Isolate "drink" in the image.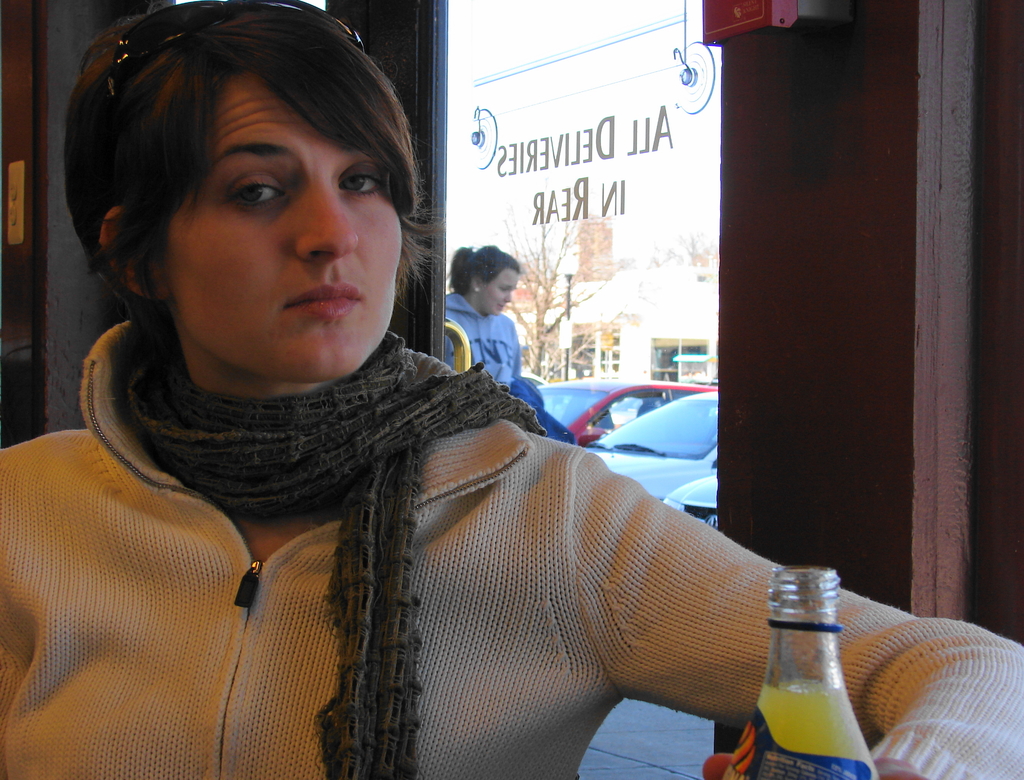
Isolated region: [x1=746, y1=551, x2=871, y2=777].
